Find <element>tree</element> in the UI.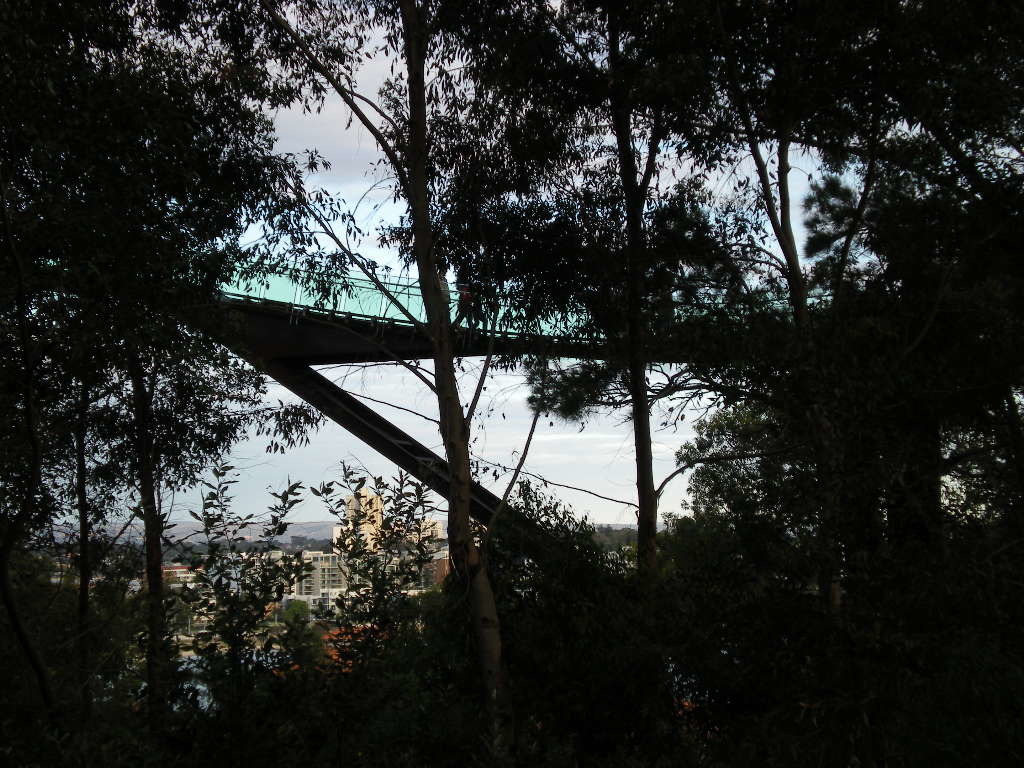
UI element at bbox=[249, 0, 632, 754].
